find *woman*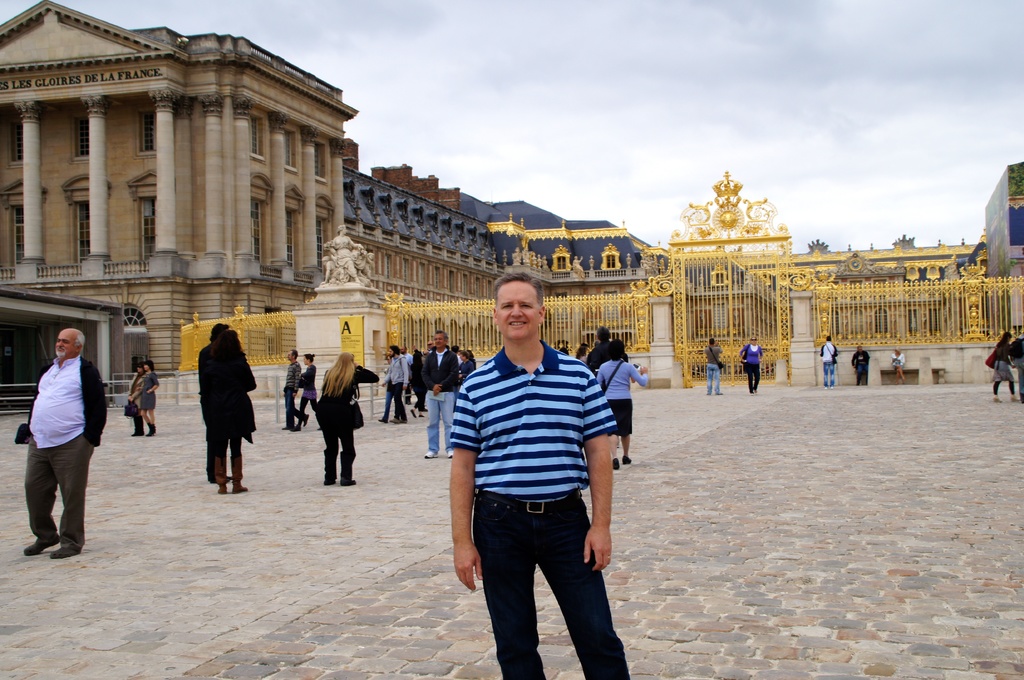
crop(571, 256, 582, 281)
